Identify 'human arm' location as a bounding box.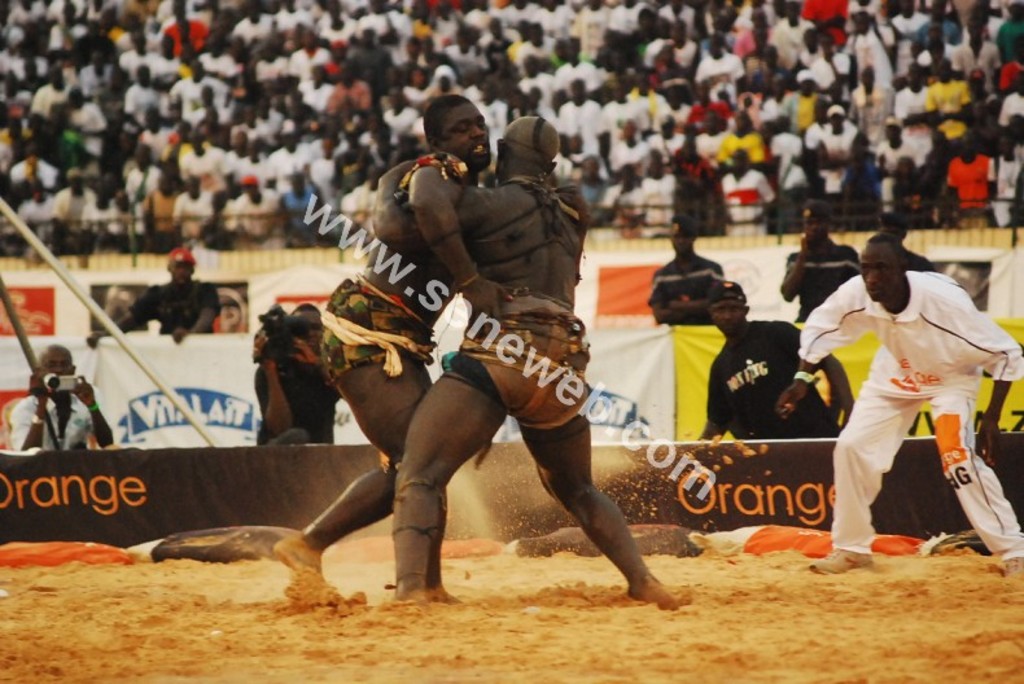
(left=369, top=150, right=491, bottom=262).
